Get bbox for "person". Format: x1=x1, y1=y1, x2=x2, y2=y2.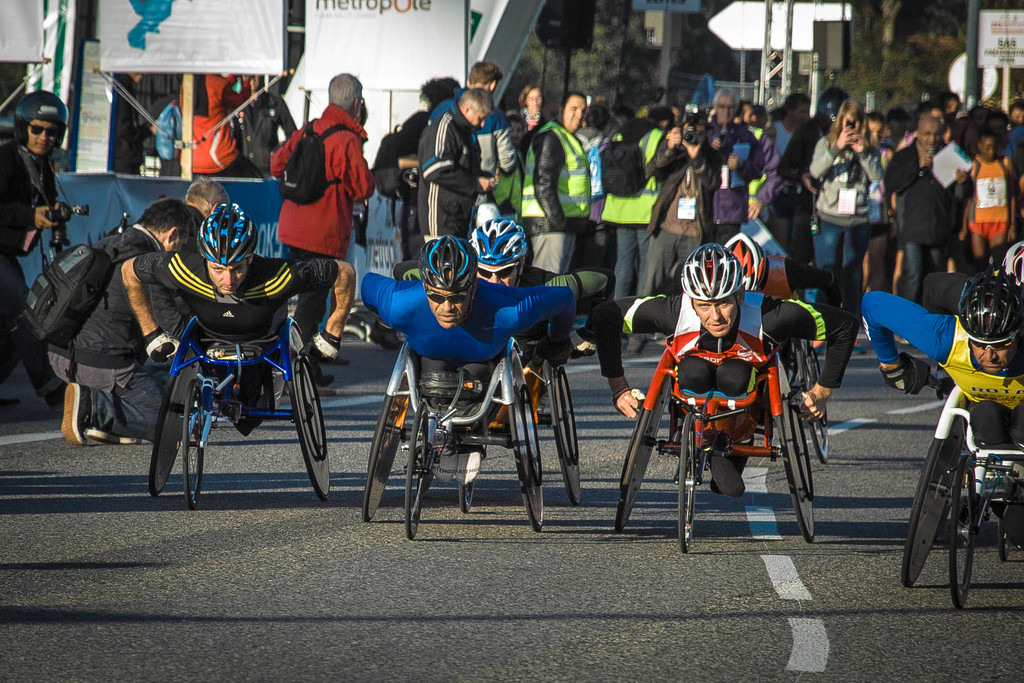
x1=108, y1=69, x2=180, y2=170.
